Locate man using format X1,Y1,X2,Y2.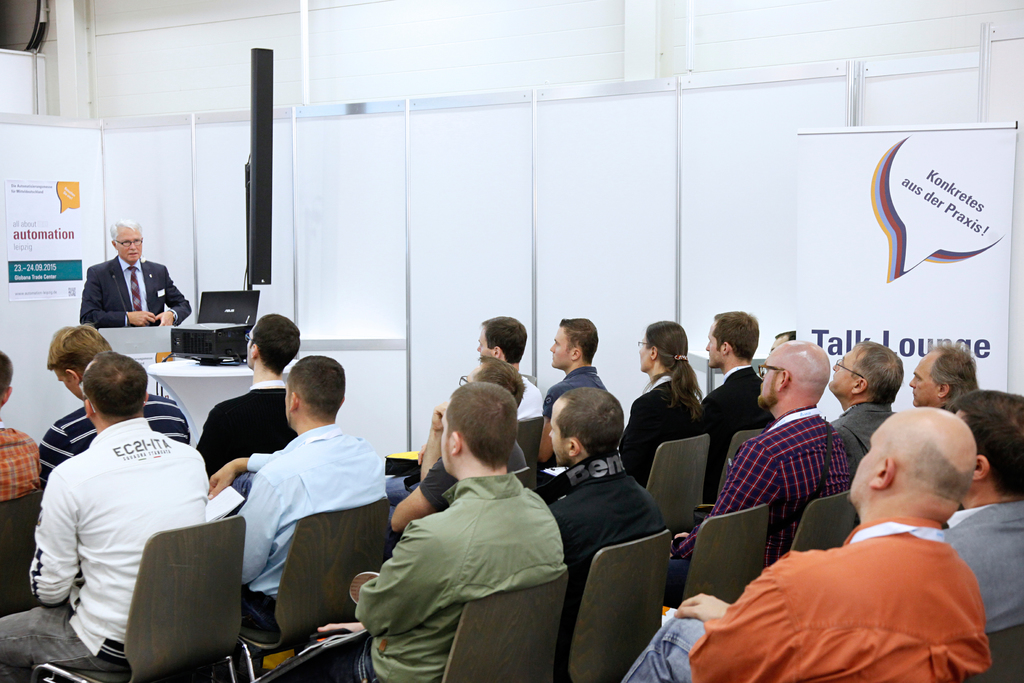
77,217,189,329.
